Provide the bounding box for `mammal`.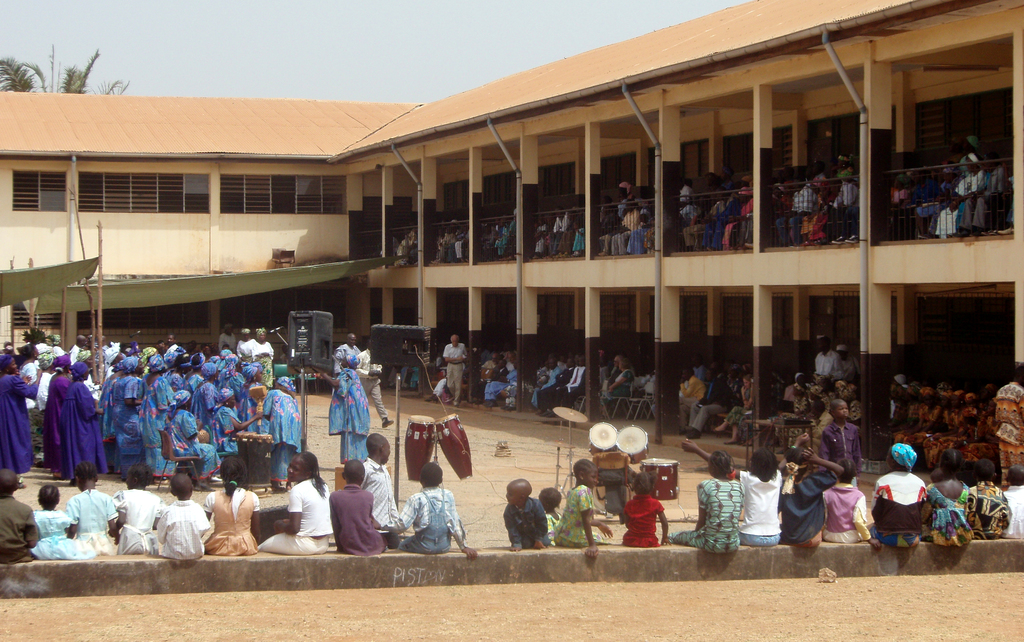
locate(110, 457, 168, 556).
